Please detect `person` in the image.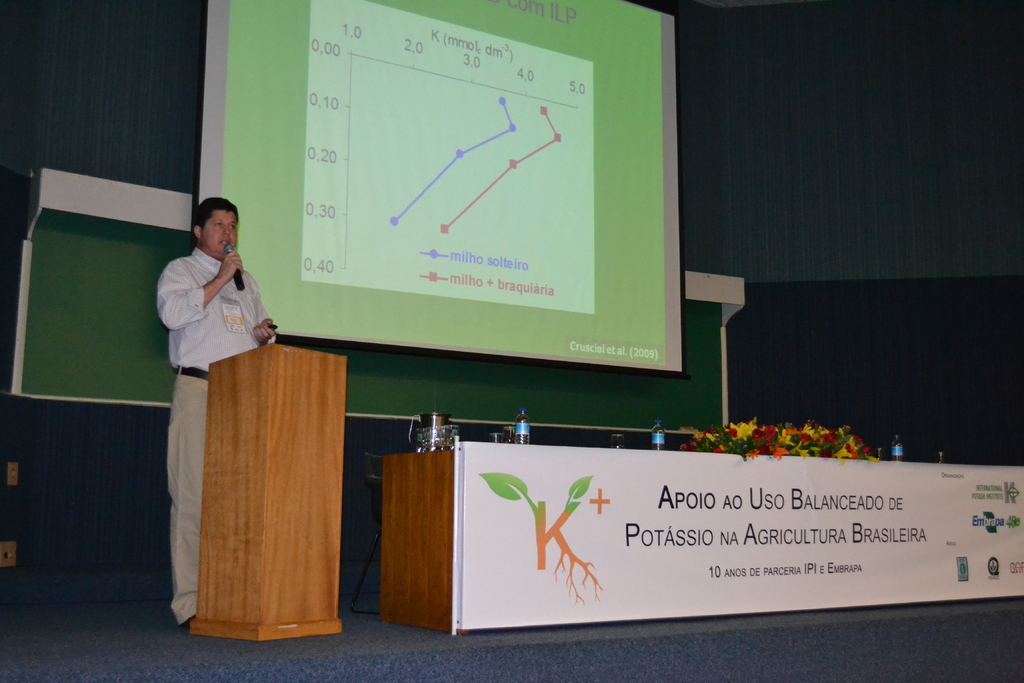
<region>156, 192, 276, 618</region>.
